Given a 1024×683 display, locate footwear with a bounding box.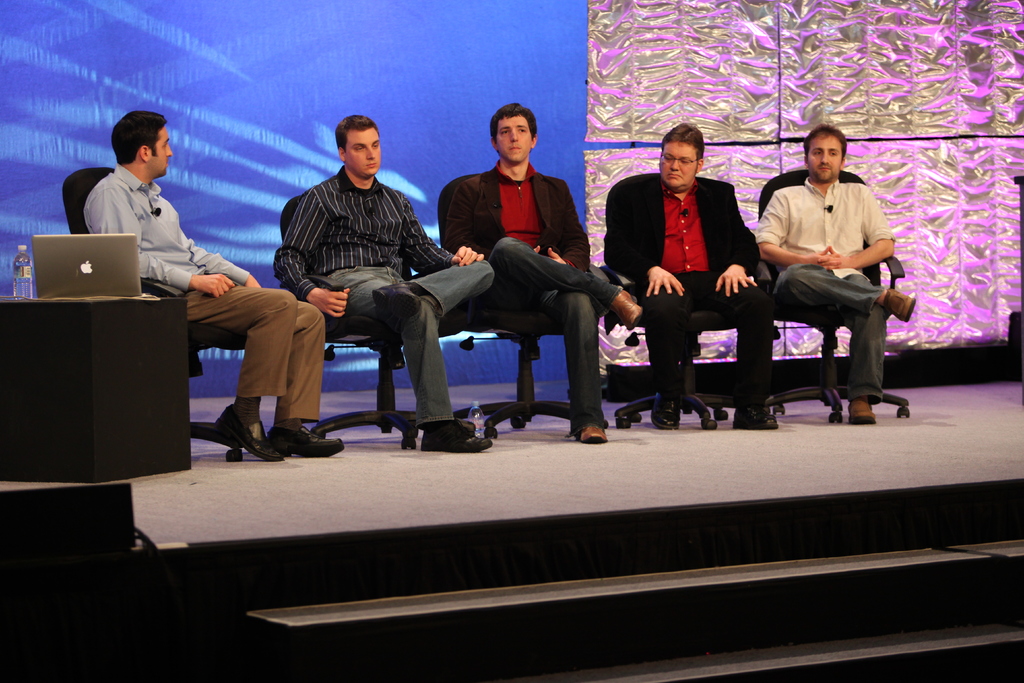
Located: detection(420, 425, 491, 452).
